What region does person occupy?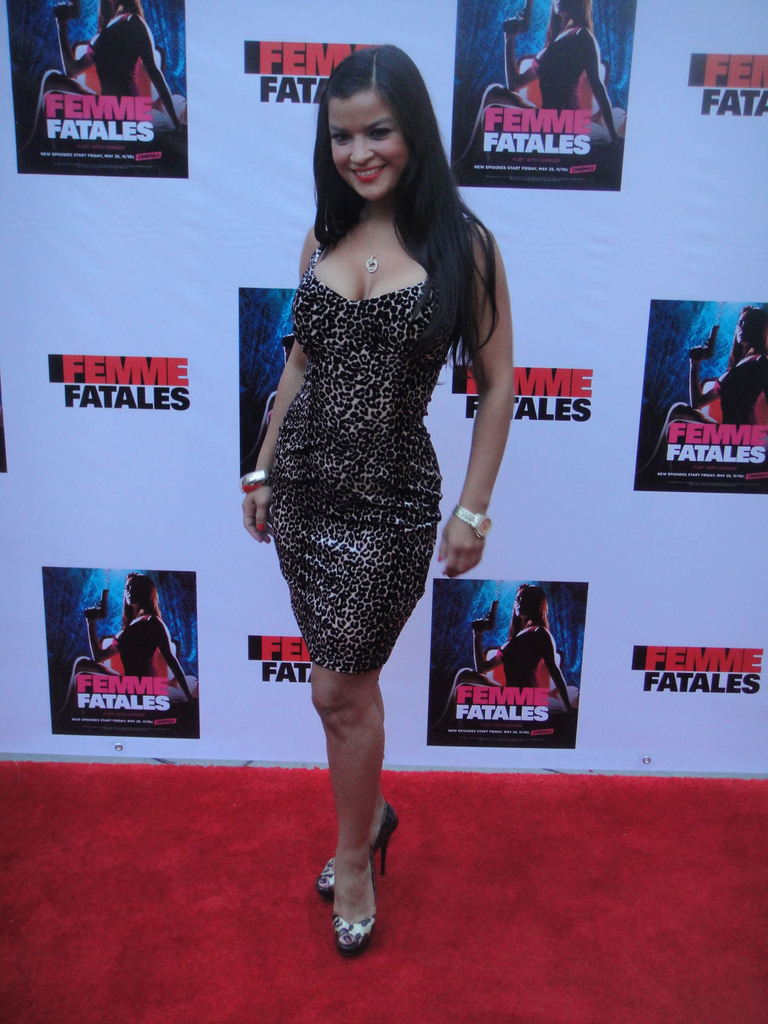
region(240, 12, 511, 954).
